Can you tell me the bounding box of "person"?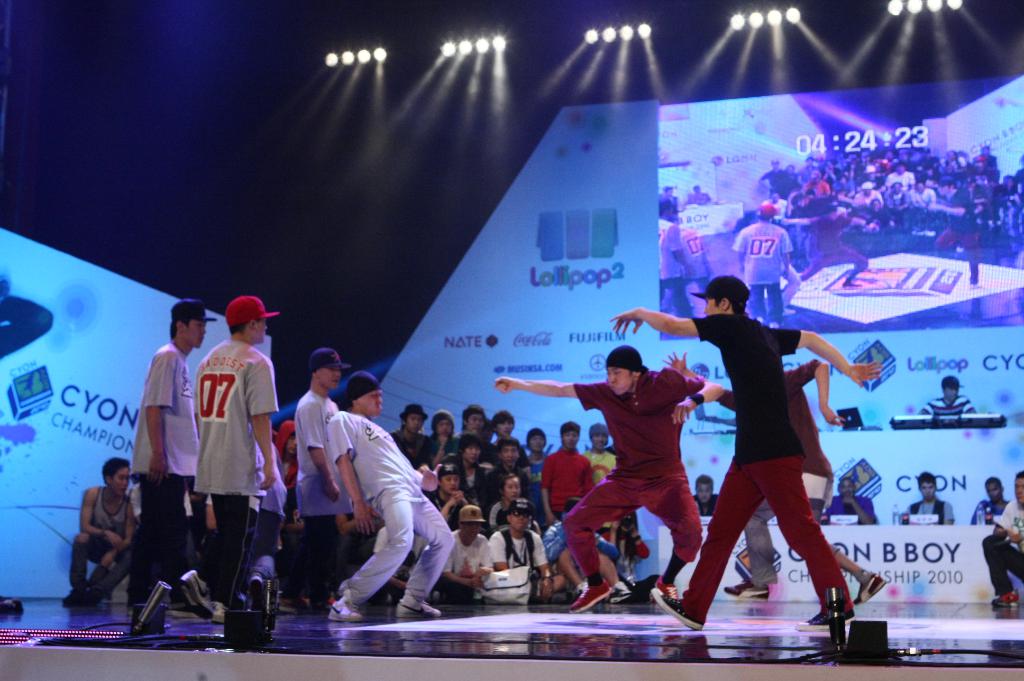
{"x1": 601, "y1": 514, "x2": 650, "y2": 585}.
